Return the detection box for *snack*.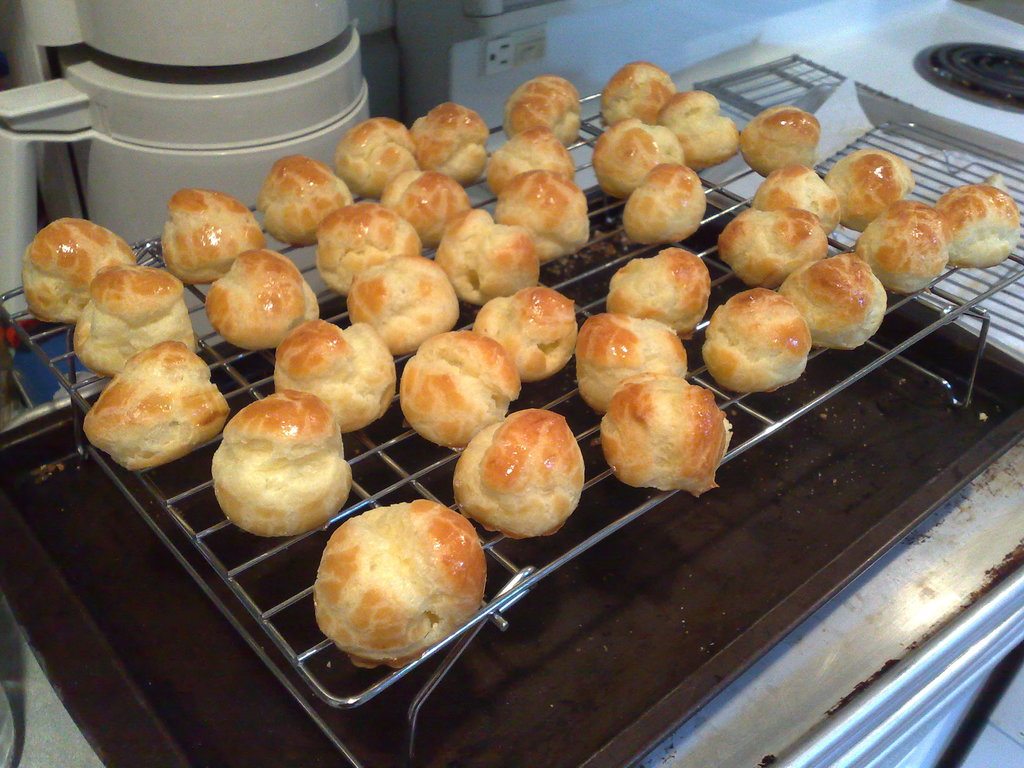
479 287 584 387.
